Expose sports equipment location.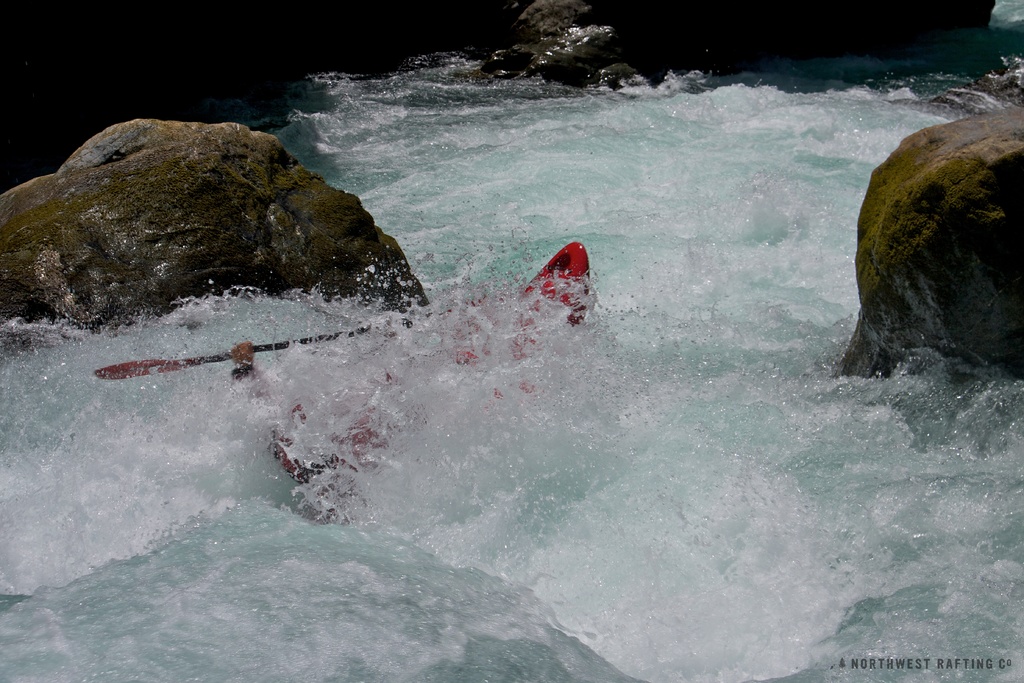
Exposed at rect(295, 237, 593, 526).
